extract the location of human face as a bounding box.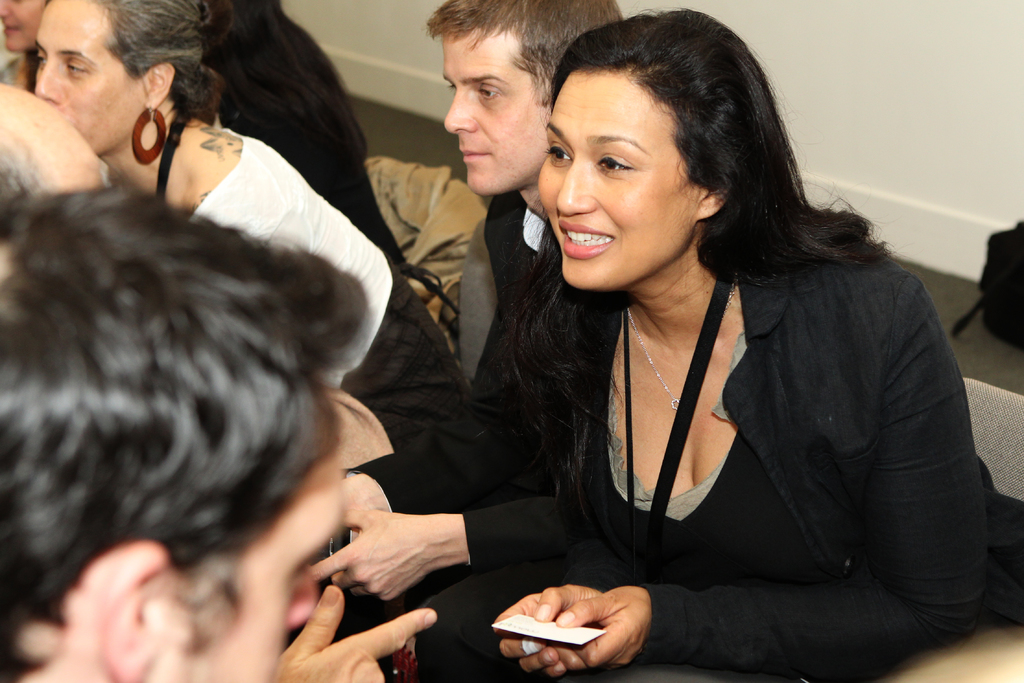
(x1=439, y1=35, x2=552, y2=194).
